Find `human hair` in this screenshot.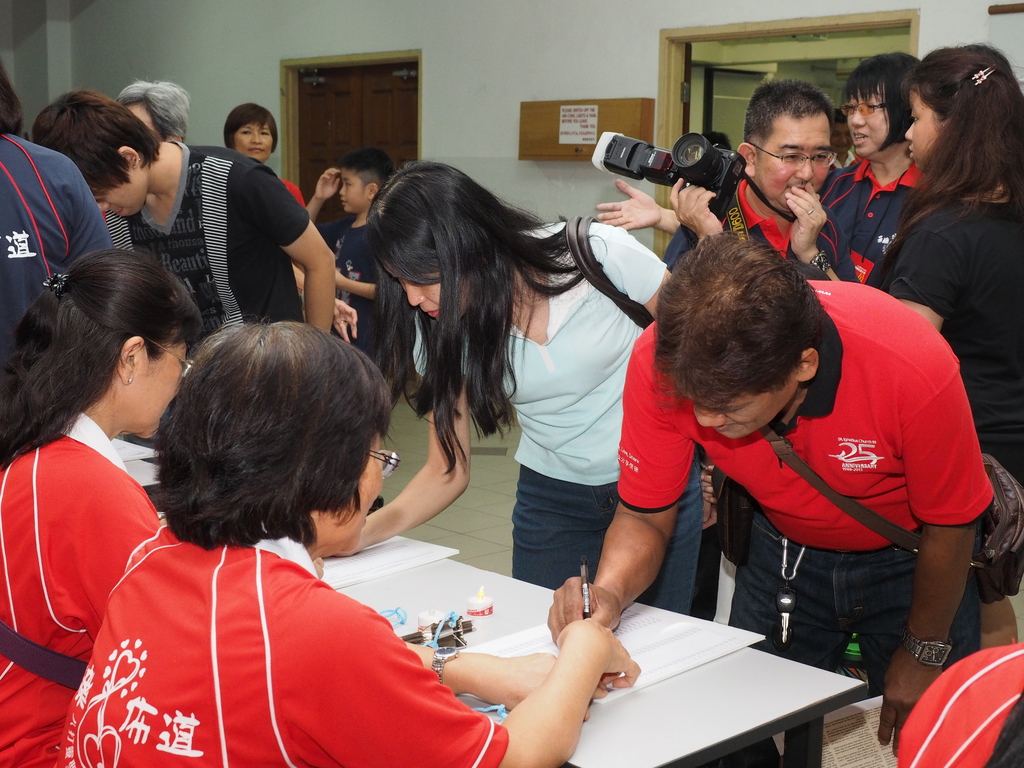
The bounding box for `human hair` is <bbox>222, 102, 279, 154</bbox>.
